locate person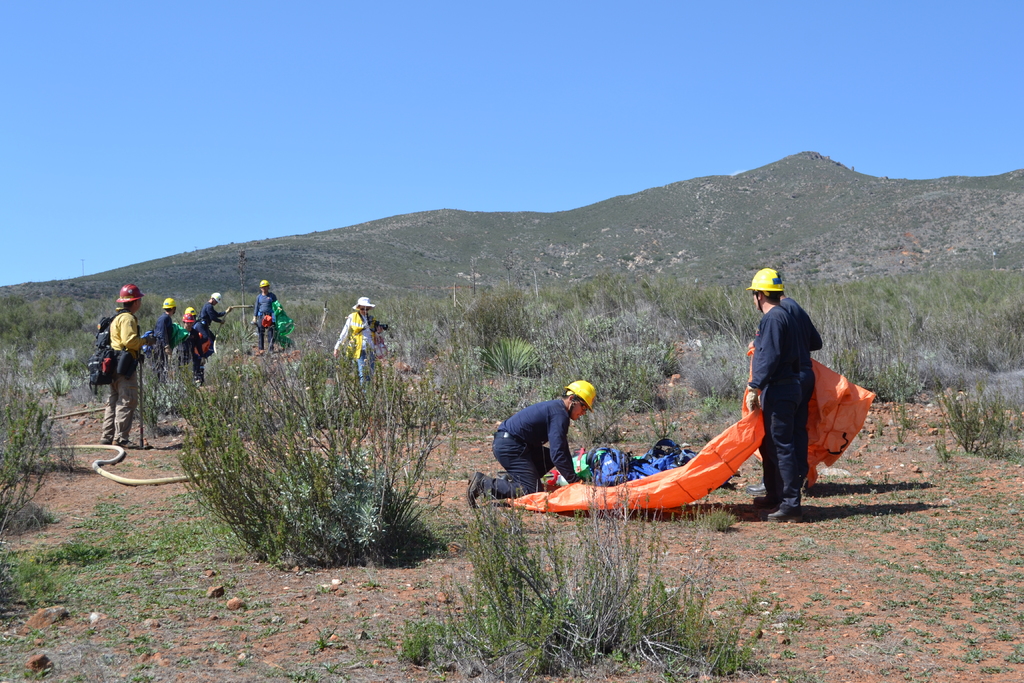
[743,266,823,527]
